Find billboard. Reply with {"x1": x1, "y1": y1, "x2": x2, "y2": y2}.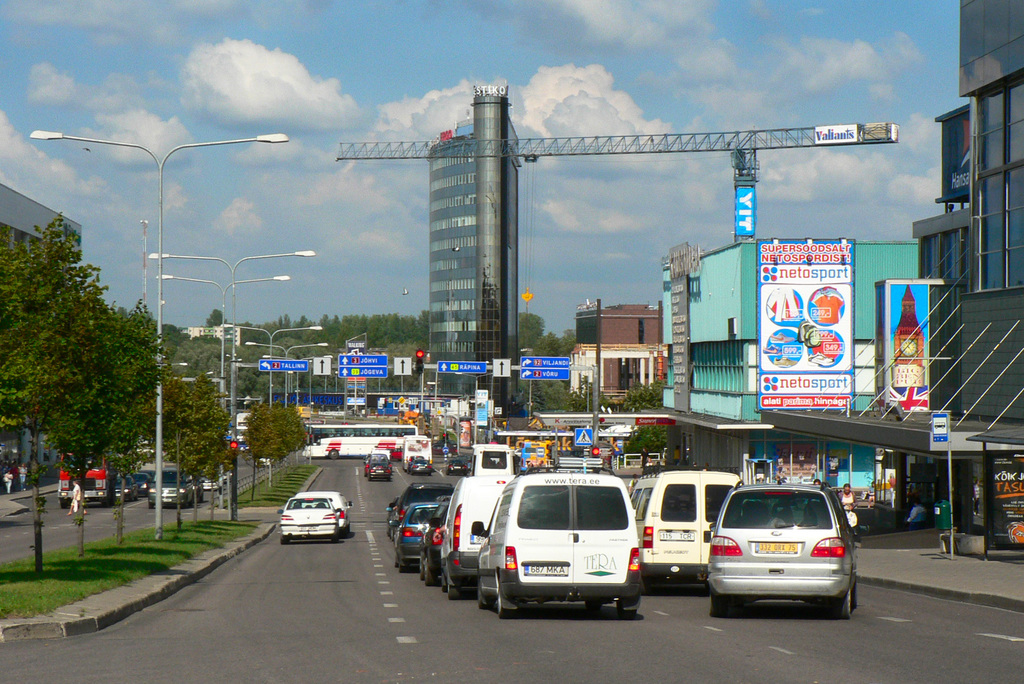
{"x1": 980, "y1": 449, "x2": 1023, "y2": 545}.
